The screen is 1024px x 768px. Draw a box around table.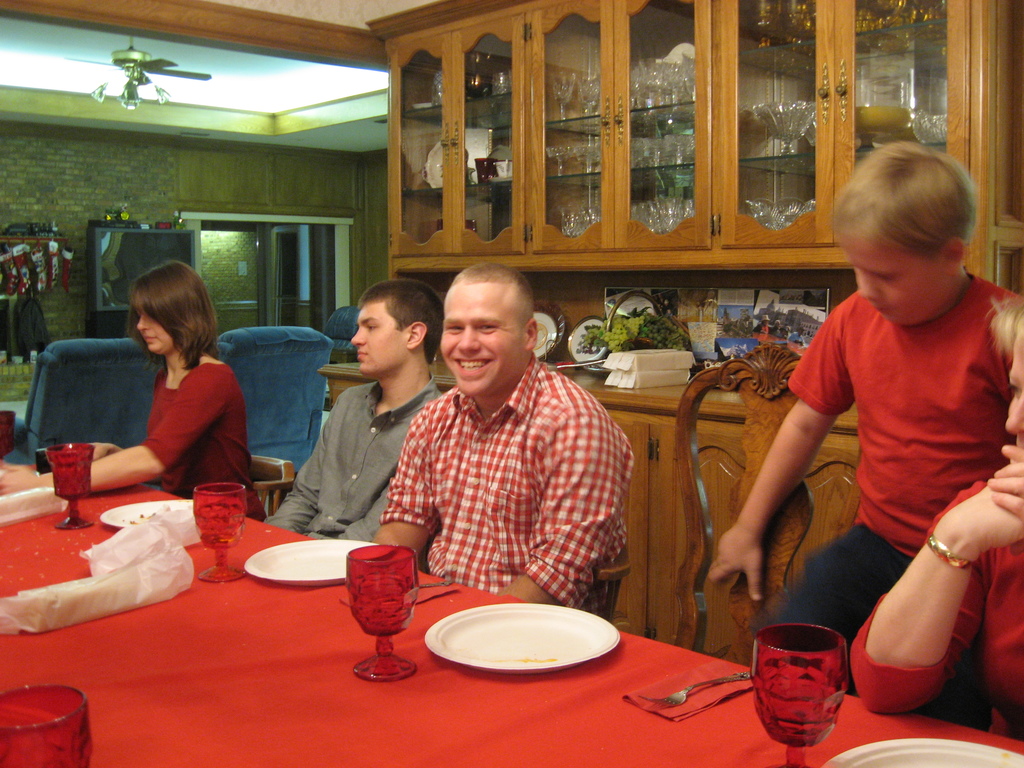
0 494 752 749.
